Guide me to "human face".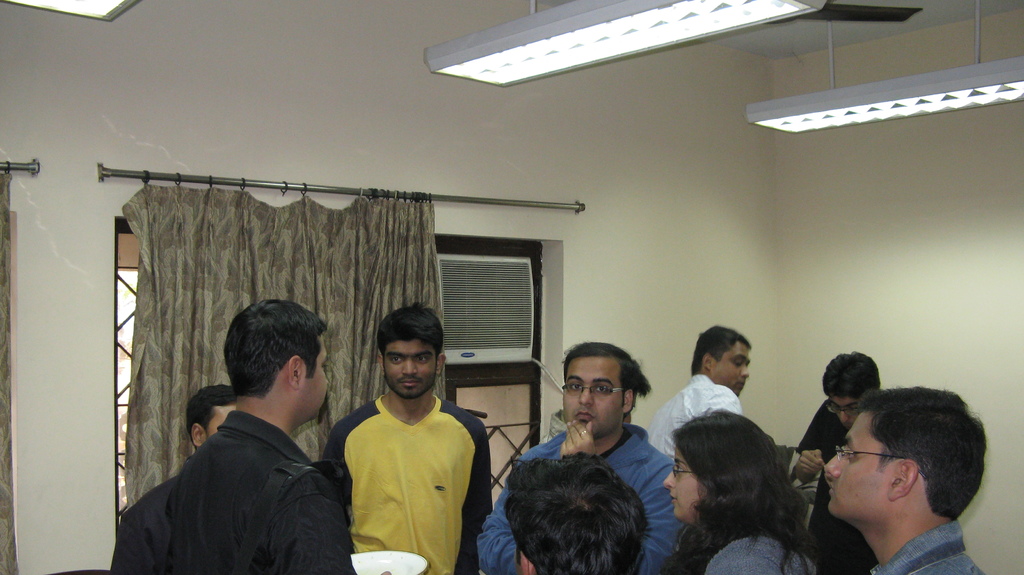
Guidance: (x1=559, y1=353, x2=626, y2=444).
